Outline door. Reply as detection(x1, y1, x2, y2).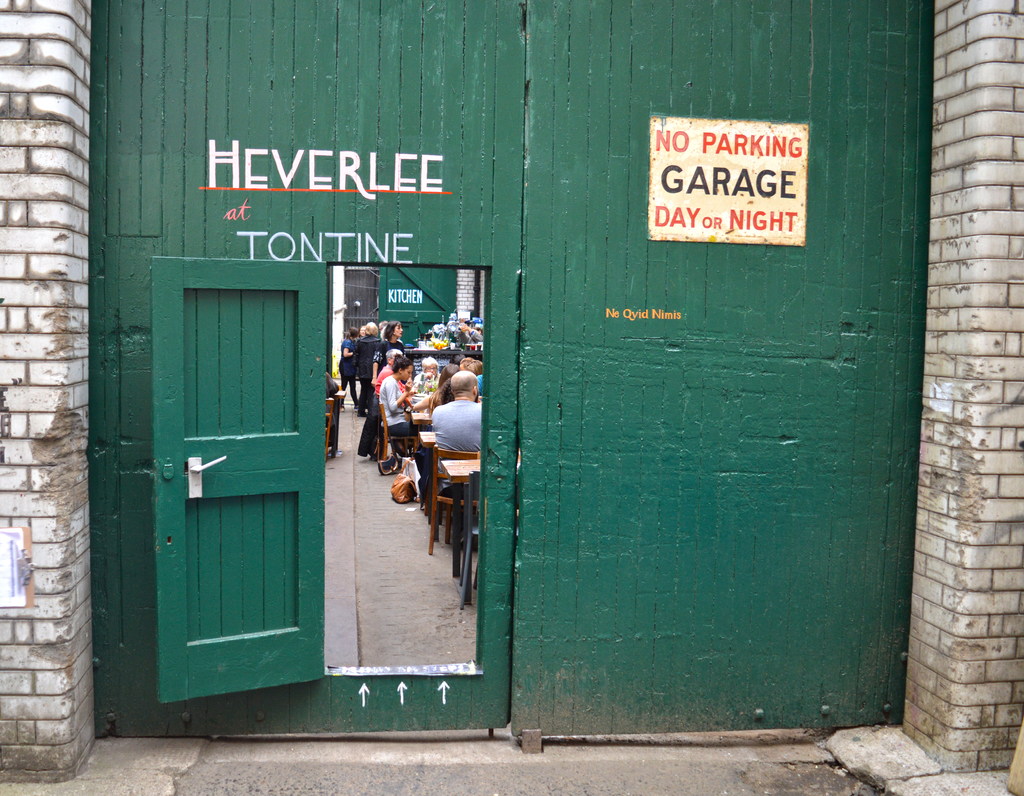
detection(90, 227, 340, 743).
